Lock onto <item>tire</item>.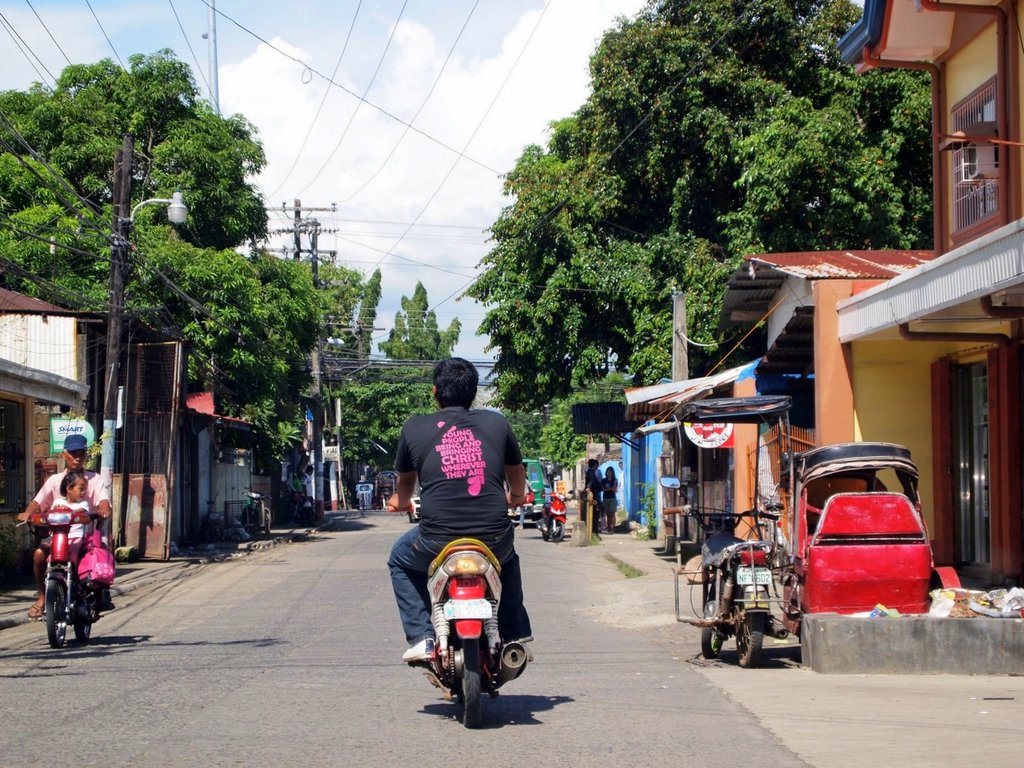
Locked: crop(701, 597, 727, 664).
